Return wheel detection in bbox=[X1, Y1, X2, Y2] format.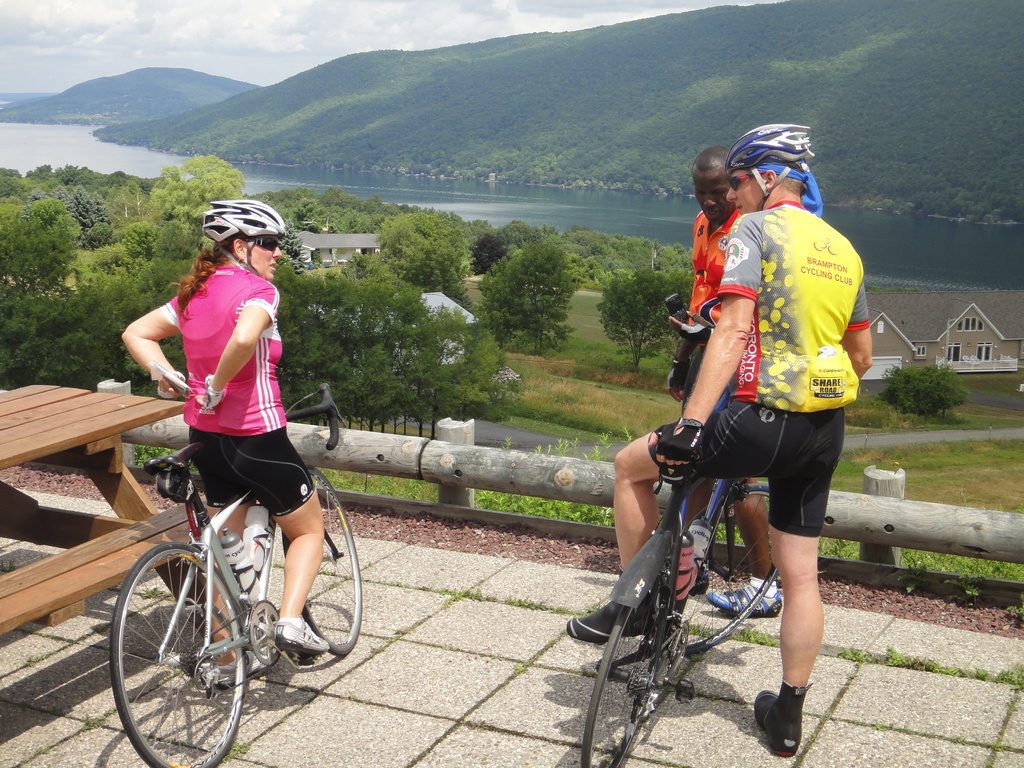
bbox=[584, 598, 673, 767].
